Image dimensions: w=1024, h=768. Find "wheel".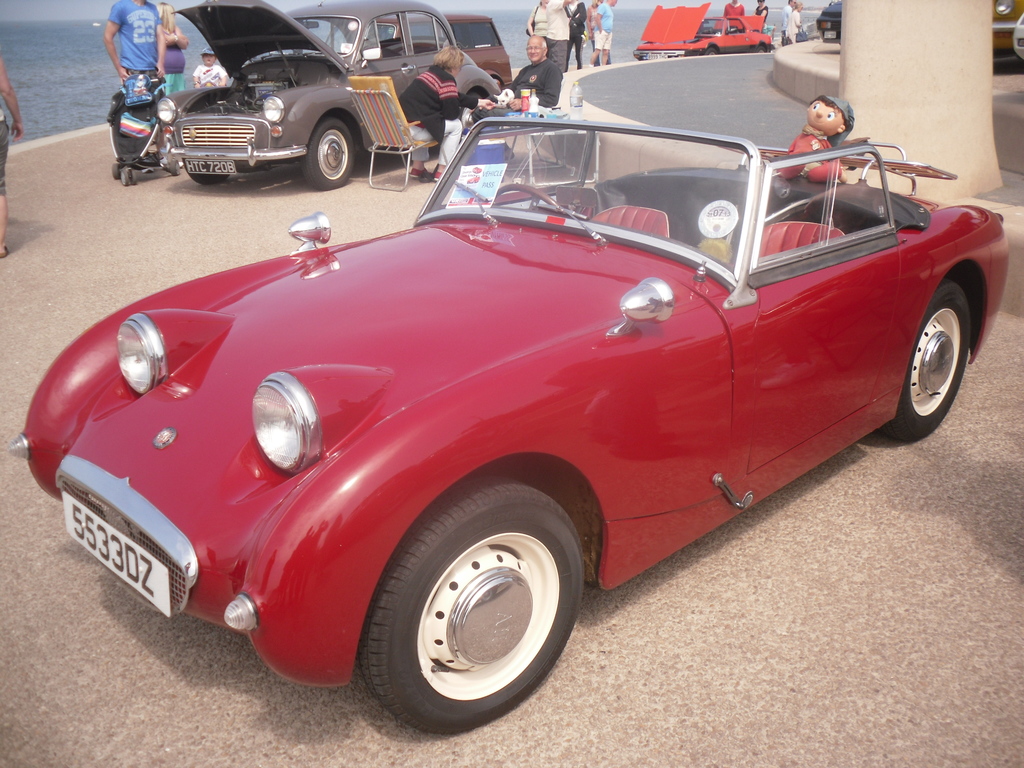
bbox=(300, 118, 353, 191).
